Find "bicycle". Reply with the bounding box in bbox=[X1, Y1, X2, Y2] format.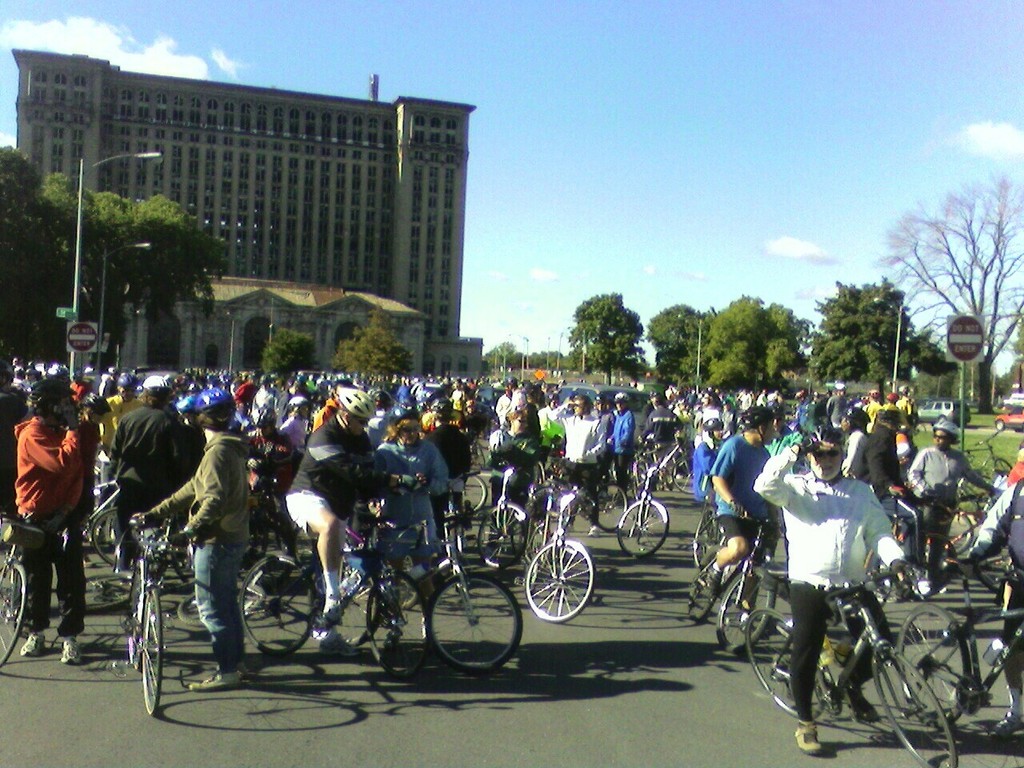
bbox=[964, 418, 1014, 488].
